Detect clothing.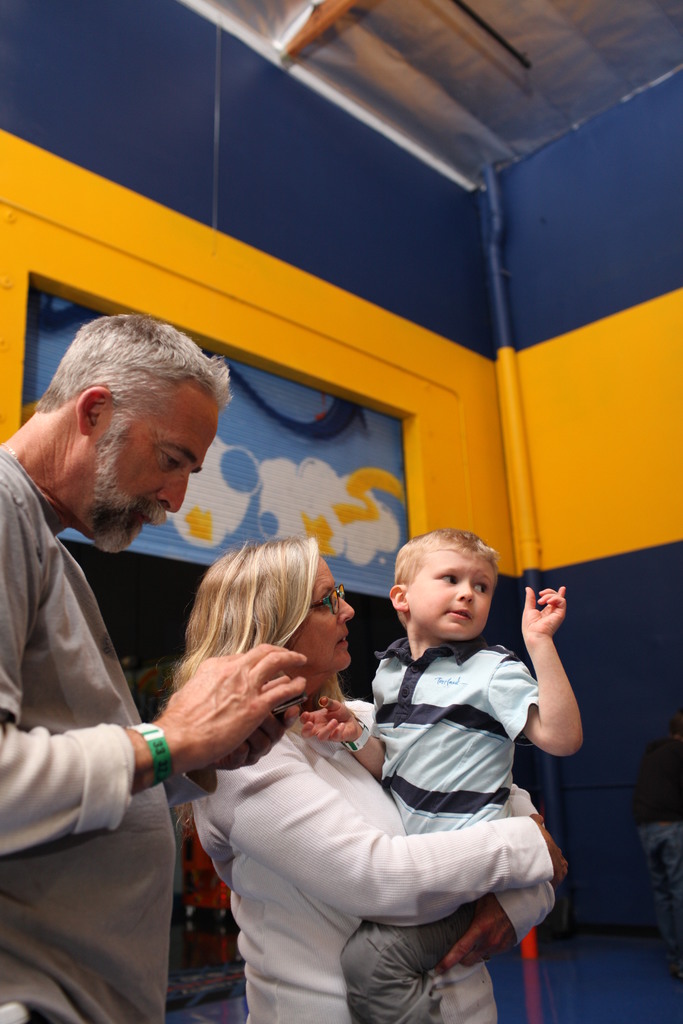
Detected at 0,450,175,1020.
